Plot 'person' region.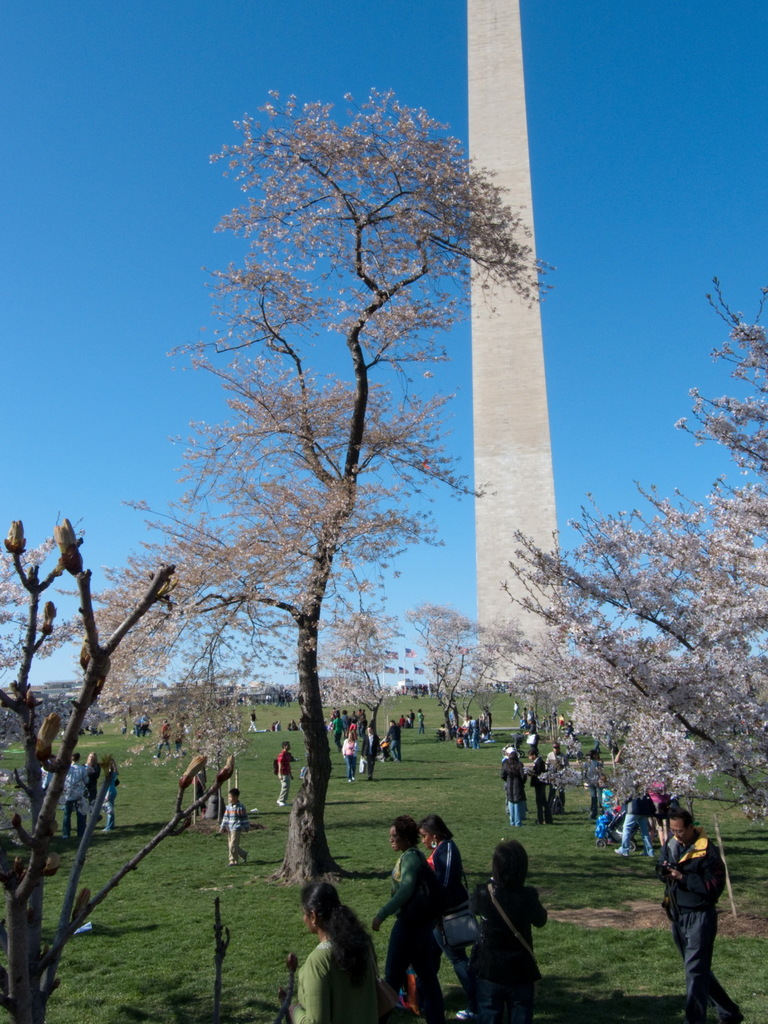
Plotted at [456, 833, 552, 1005].
